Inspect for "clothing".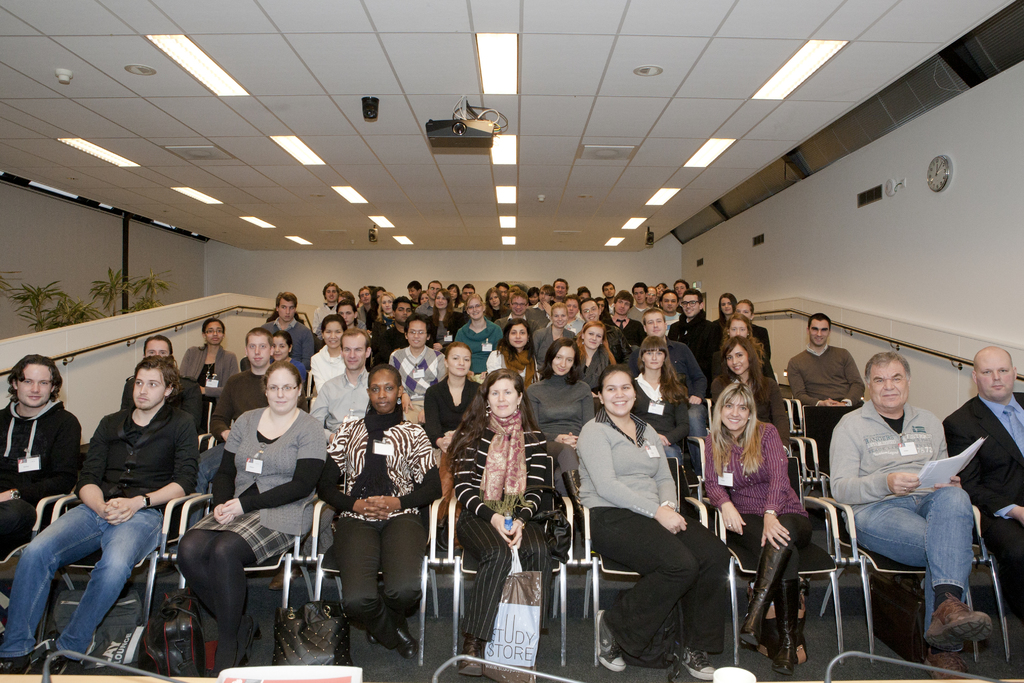
Inspection: <region>571, 320, 586, 340</region>.
